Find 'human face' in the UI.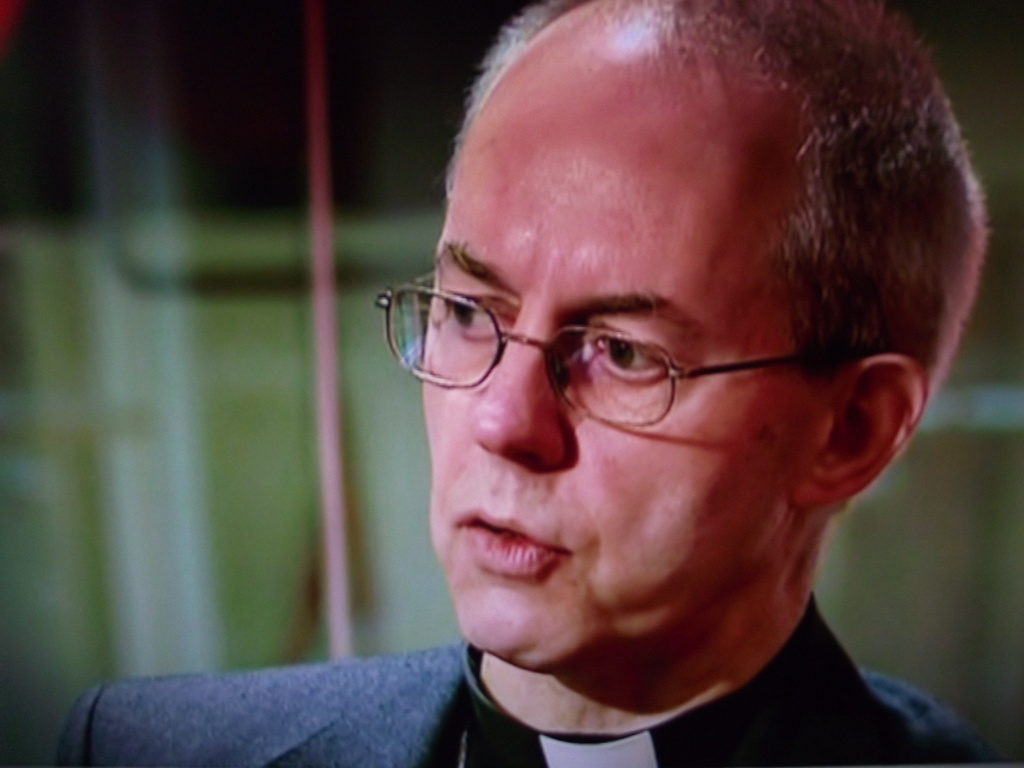
UI element at BBox(424, 45, 829, 674).
